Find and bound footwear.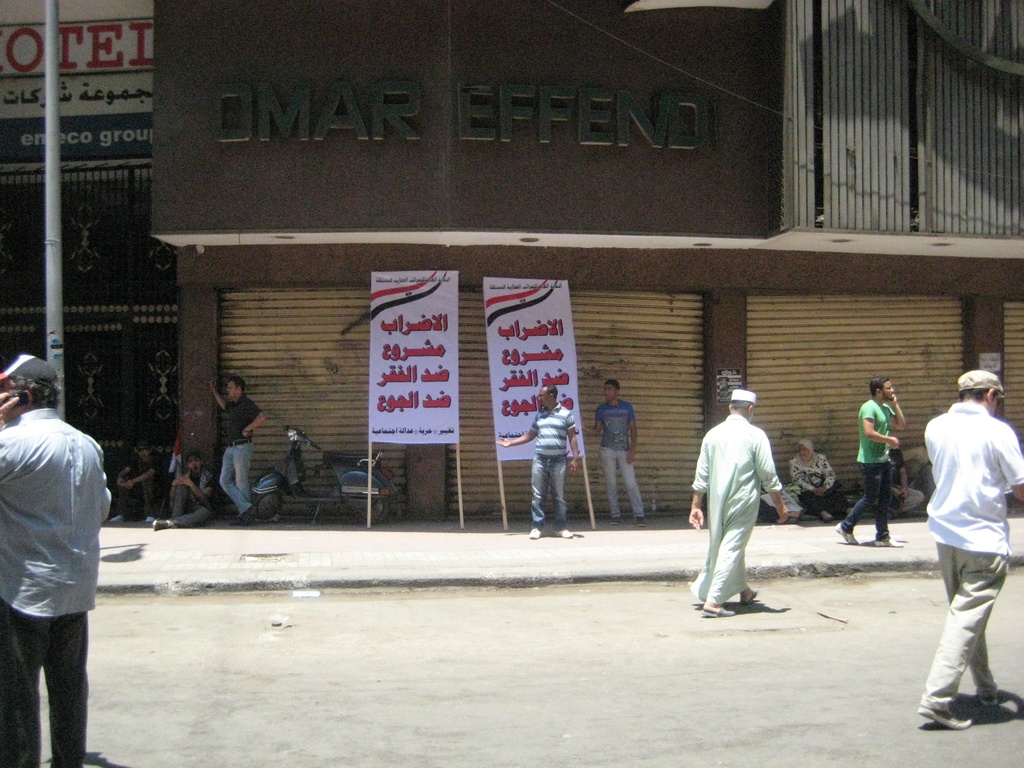
Bound: box(610, 516, 620, 523).
